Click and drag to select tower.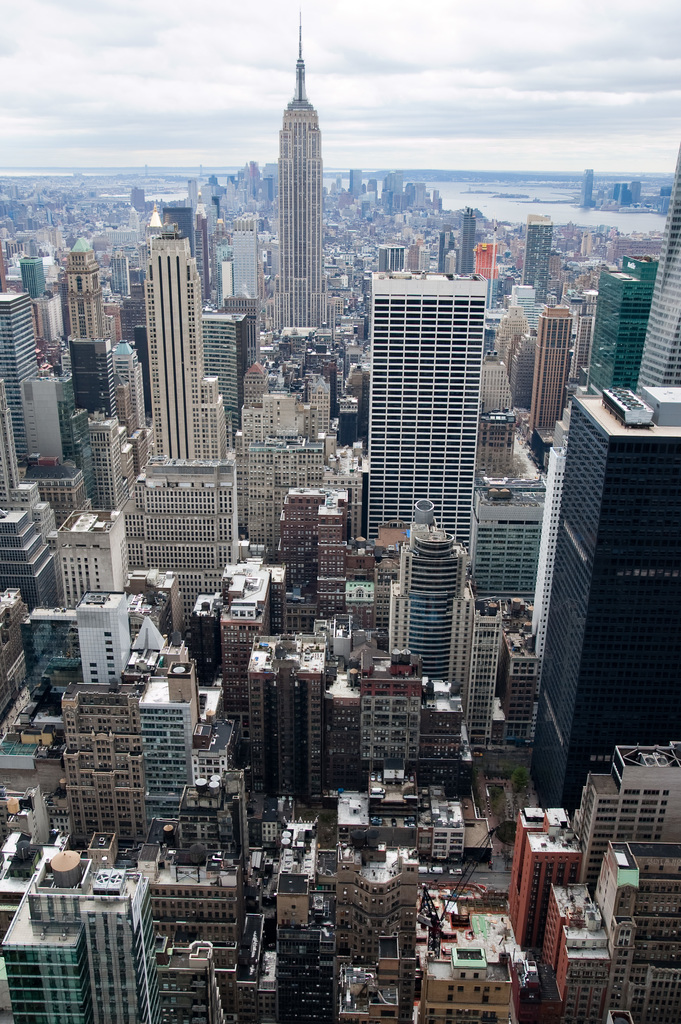
Selection: select_region(525, 225, 552, 288).
